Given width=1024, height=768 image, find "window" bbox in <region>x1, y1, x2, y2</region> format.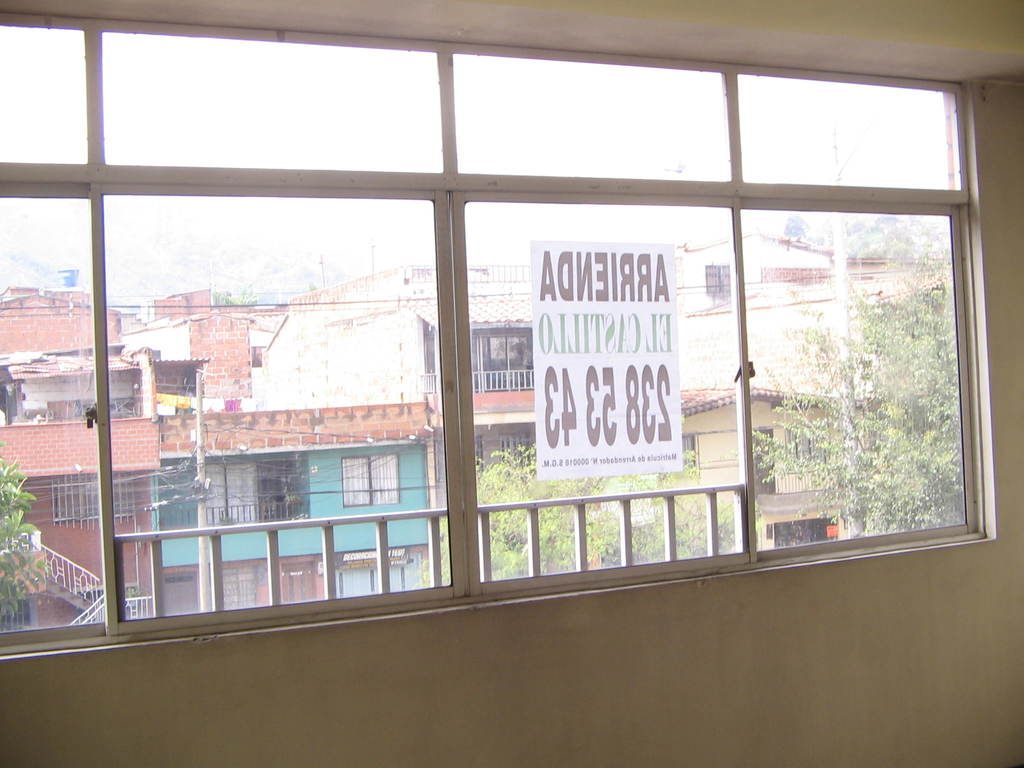
<region>0, 593, 28, 640</region>.
